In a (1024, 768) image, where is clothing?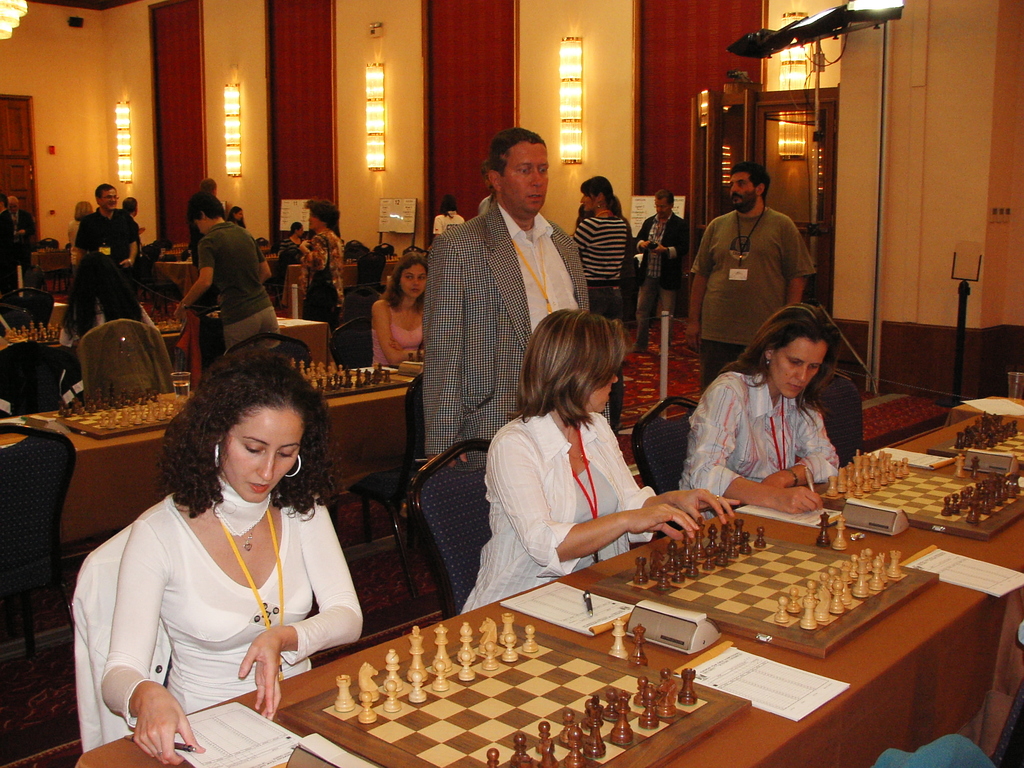
435,212,463,240.
